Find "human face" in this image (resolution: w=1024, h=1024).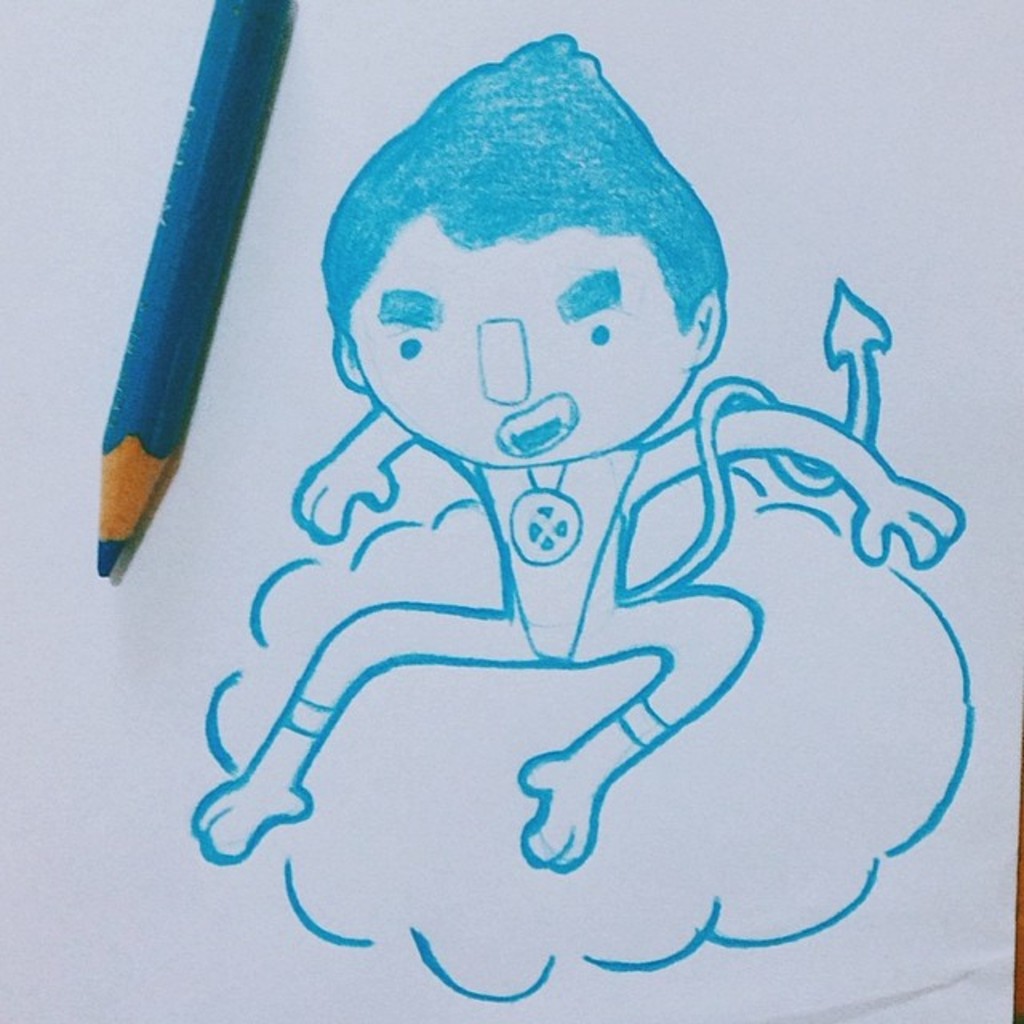
select_region(352, 229, 690, 467).
